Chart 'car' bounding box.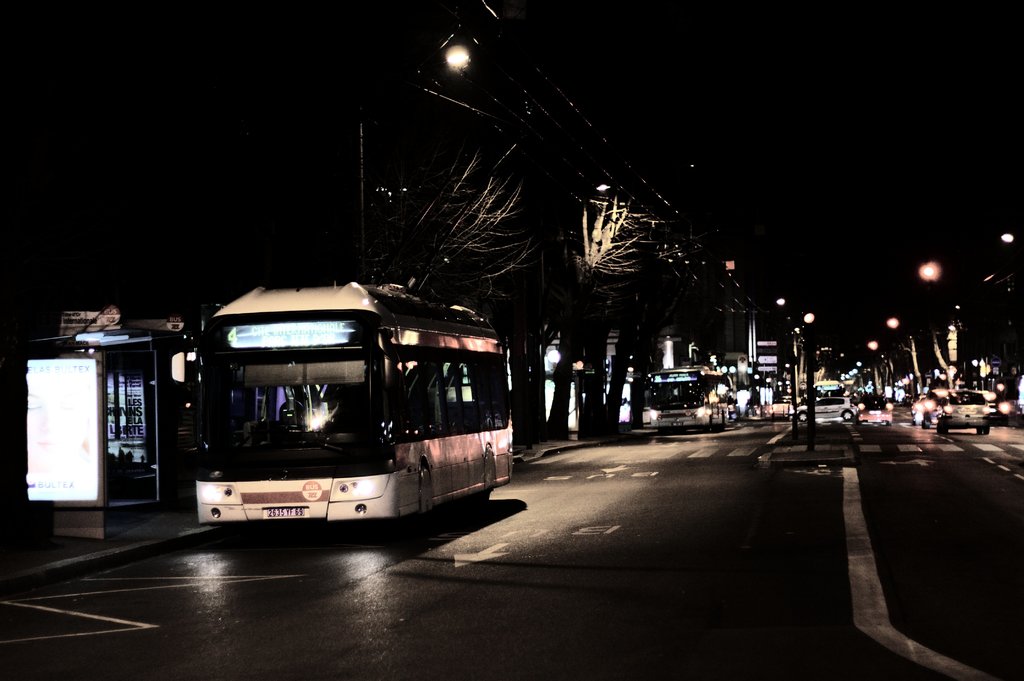
Charted: 908, 392, 924, 416.
